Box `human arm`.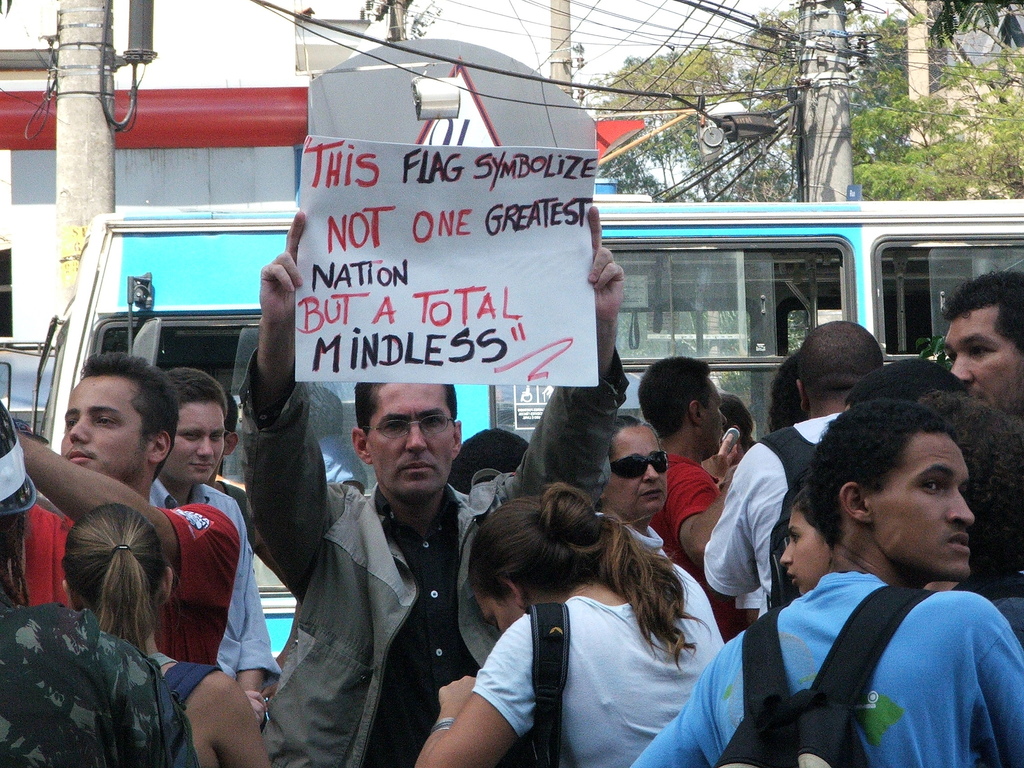
bbox(248, 210, 309, 413).
